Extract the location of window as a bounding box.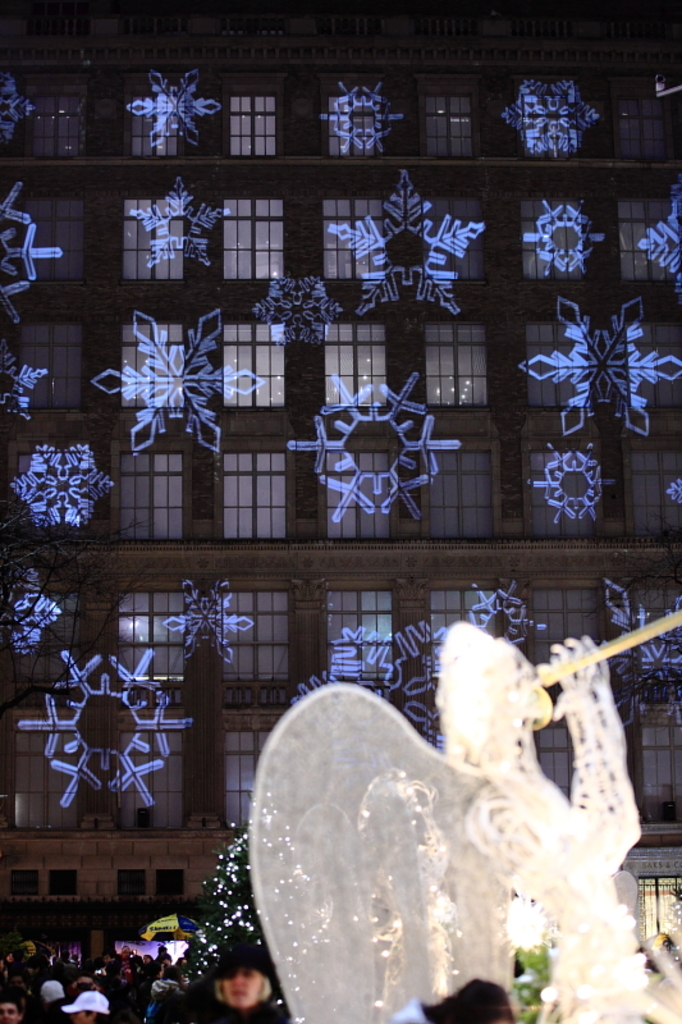
bbox=(125, 92, 188, 157).
